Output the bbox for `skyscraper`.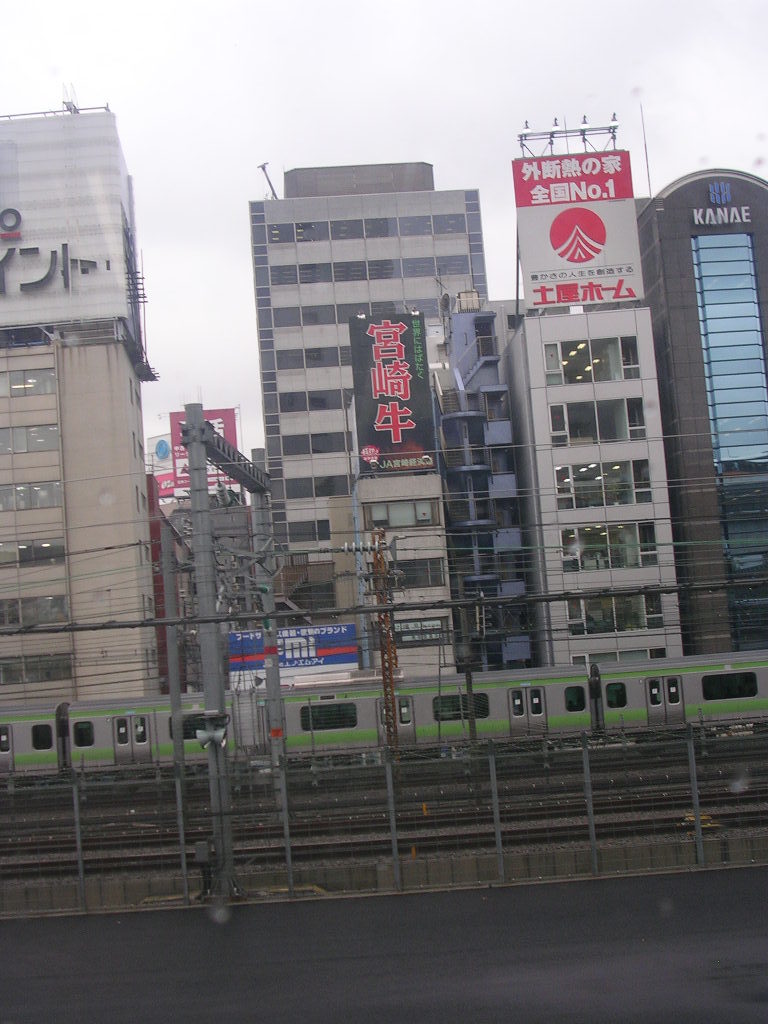
box=[159, 475, 305, 707].
